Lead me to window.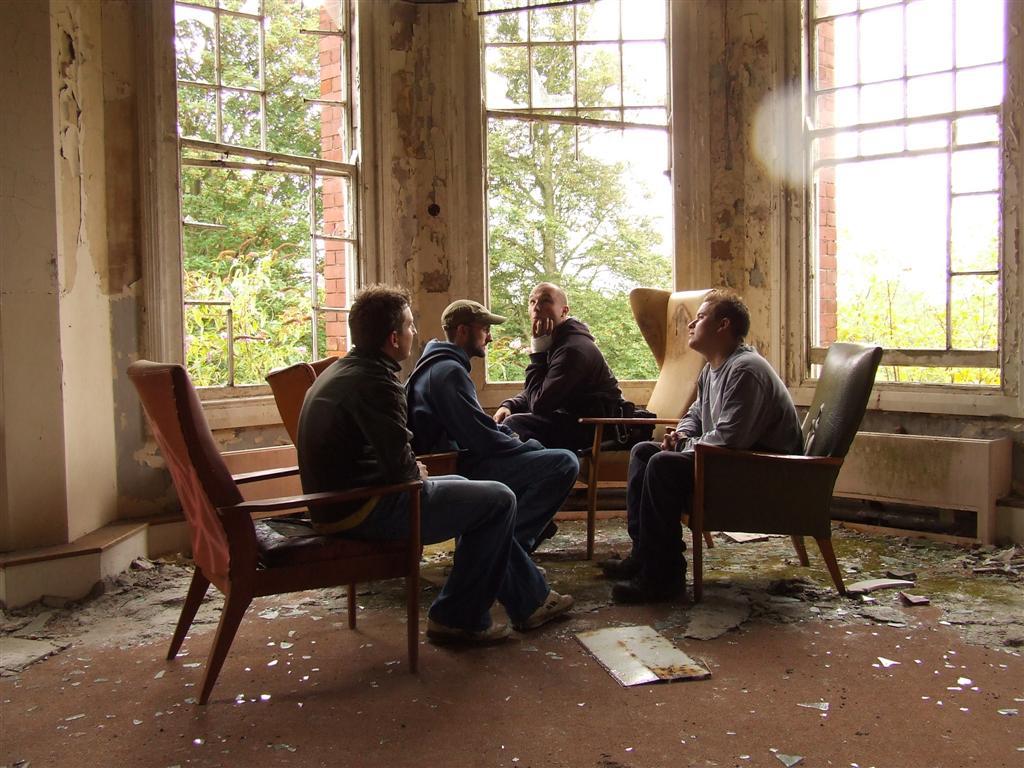
Lead to Rect(473, 0, 672, 380).
